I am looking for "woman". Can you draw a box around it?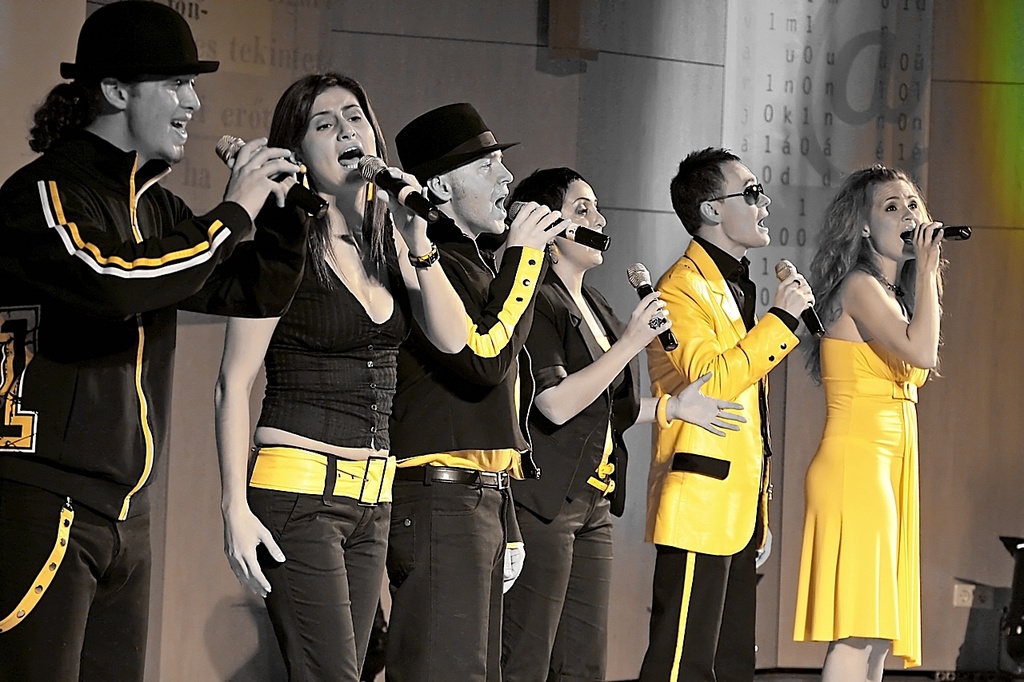
Sure, the bounding box is x1=506, y1=162, x2=674, y2=681.
